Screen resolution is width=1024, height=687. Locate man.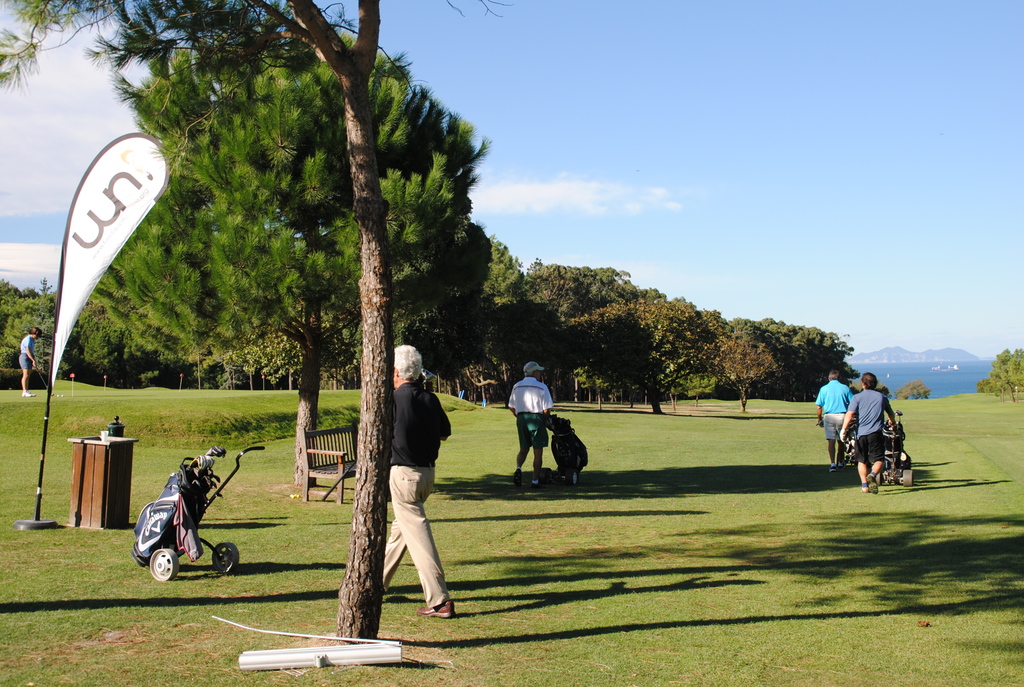
BBox(815, 366, 857, 471).
